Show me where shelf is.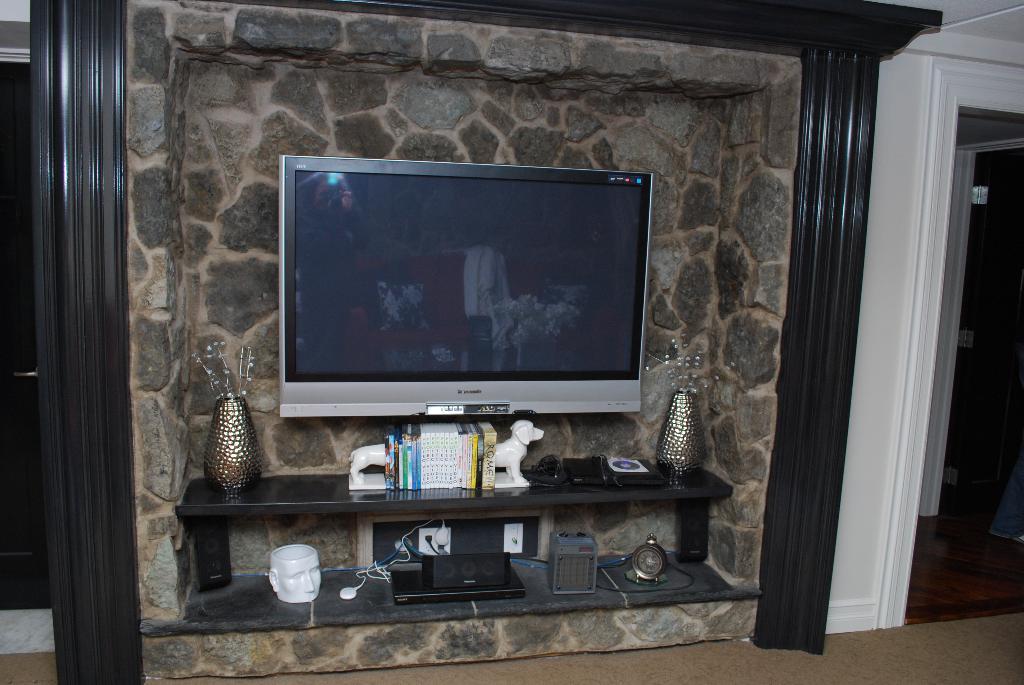
shelf is at Rect(177, 570, 741, 631).
